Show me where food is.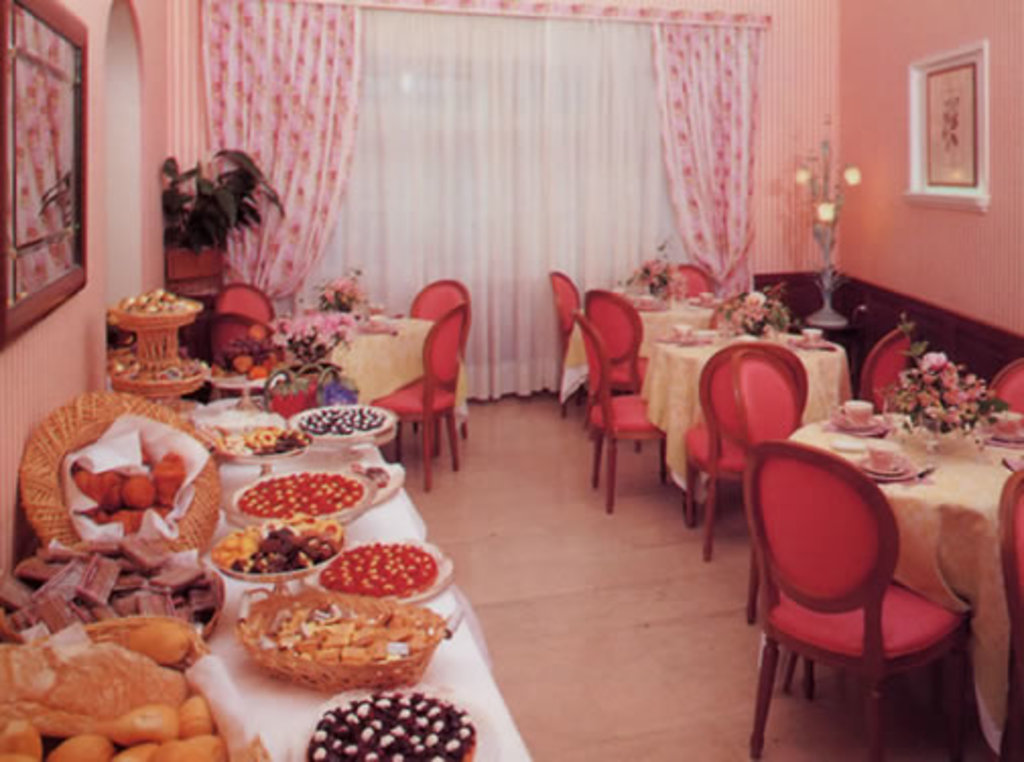
food is at x1=20, y1=591, x2=209, y2=740.
